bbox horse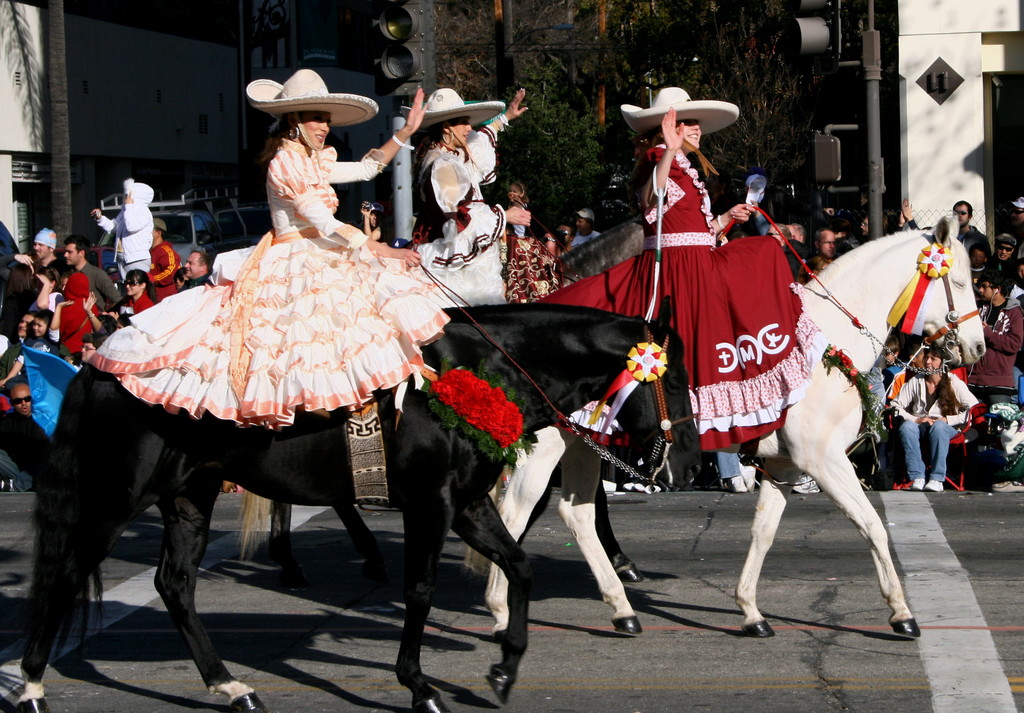
bbox=[17, 298, 705, 712]
